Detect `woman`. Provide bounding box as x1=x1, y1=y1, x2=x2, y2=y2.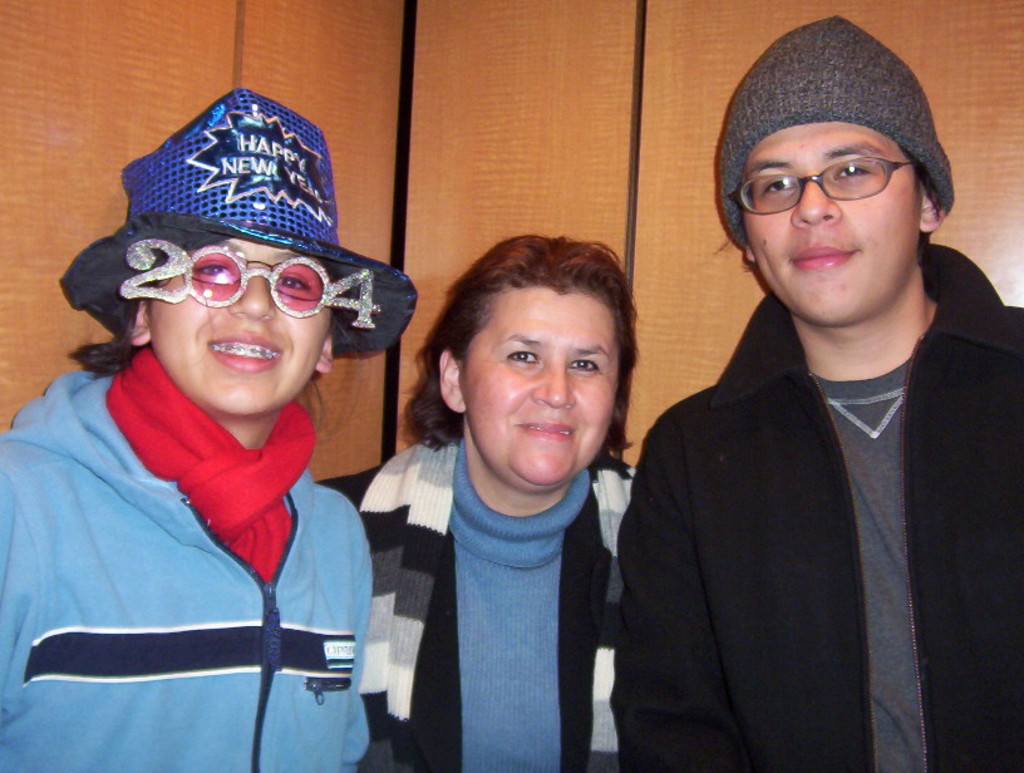
x1=333, y1=221, x2=671, y2=772.
